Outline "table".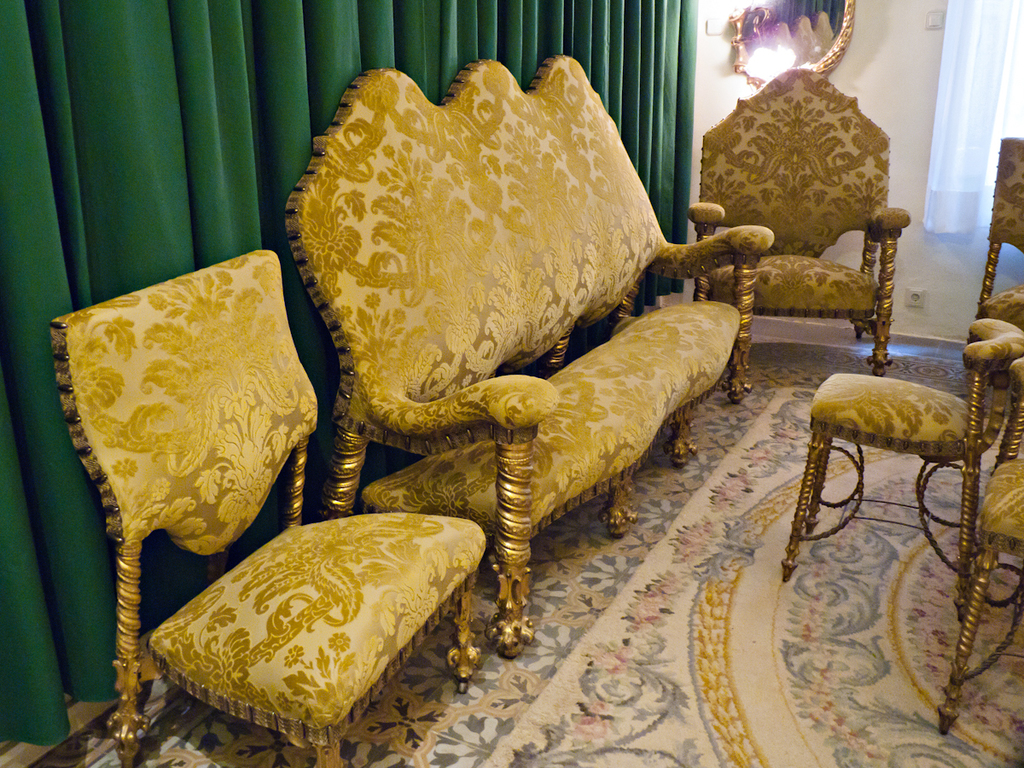
Outline: <bbox>785, 369, 967, 615</bbox>.
